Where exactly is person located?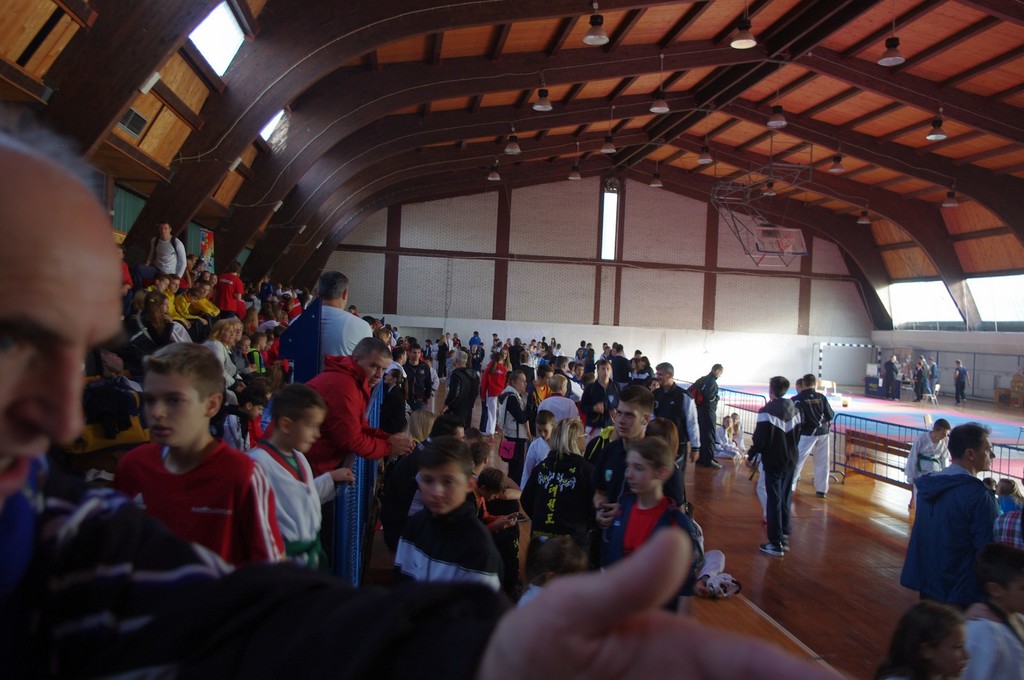
Its bounding box is [884, 354, 902, 393].
